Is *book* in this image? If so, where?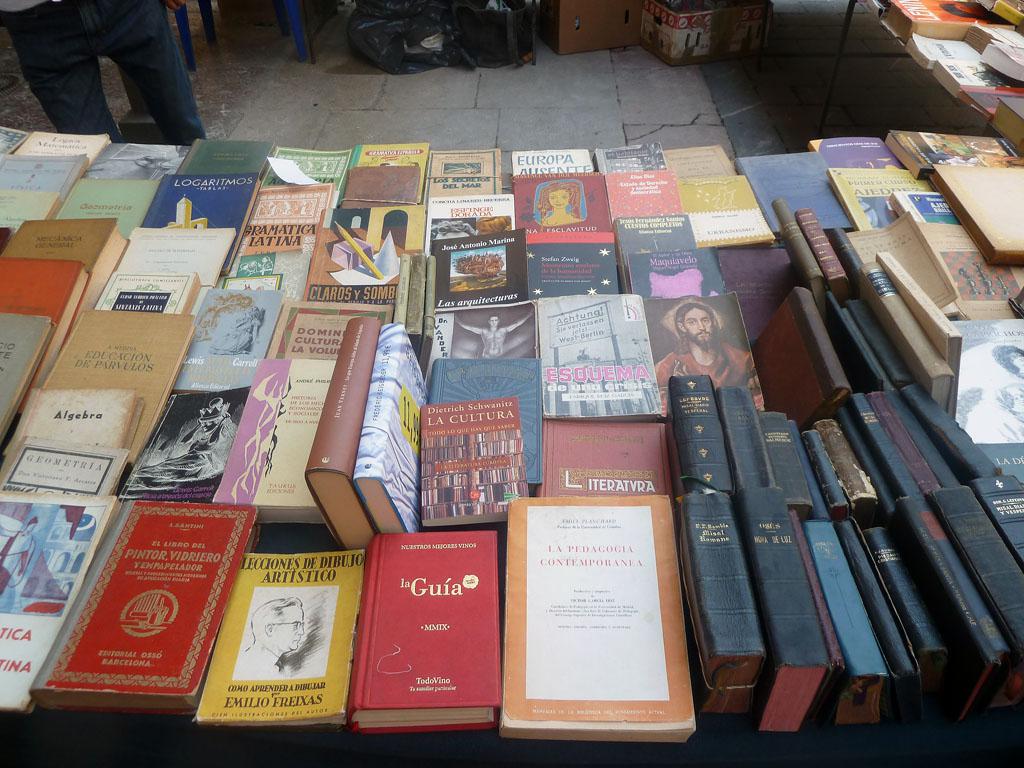
Yes, at bbox(980, 42, 1023, 84).
